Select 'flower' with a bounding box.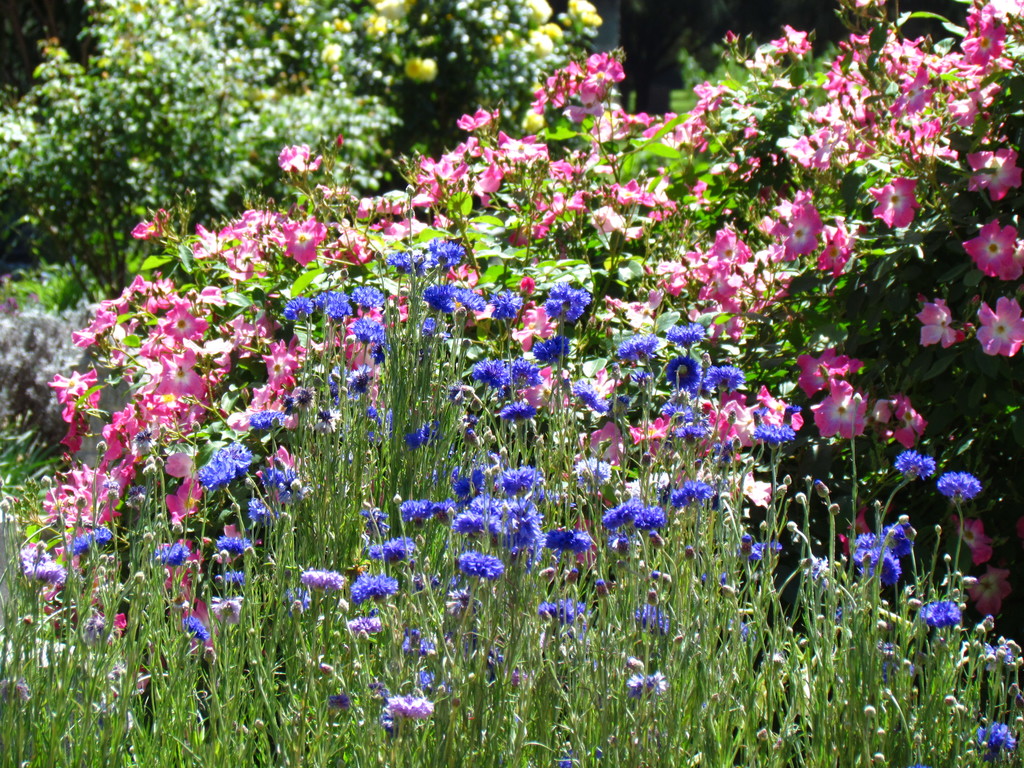
{"left": 932, "top": 472, "right": 980, "bottom": 504}.
